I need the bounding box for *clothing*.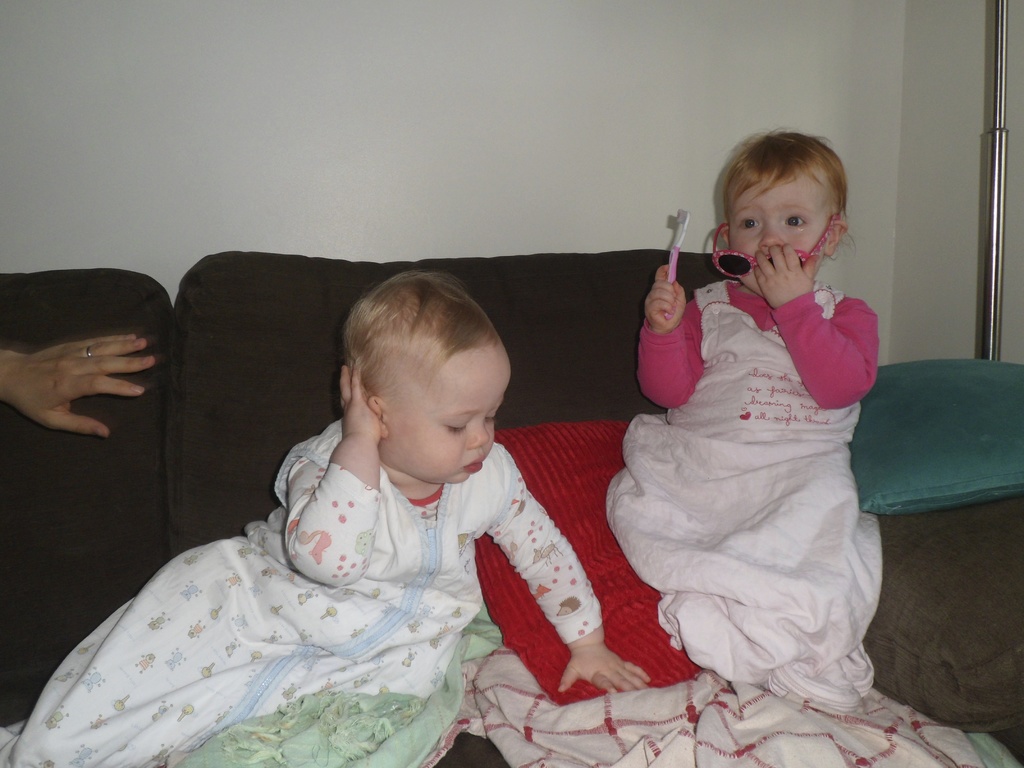
Here it is: region(225, 410, 602, 698).
